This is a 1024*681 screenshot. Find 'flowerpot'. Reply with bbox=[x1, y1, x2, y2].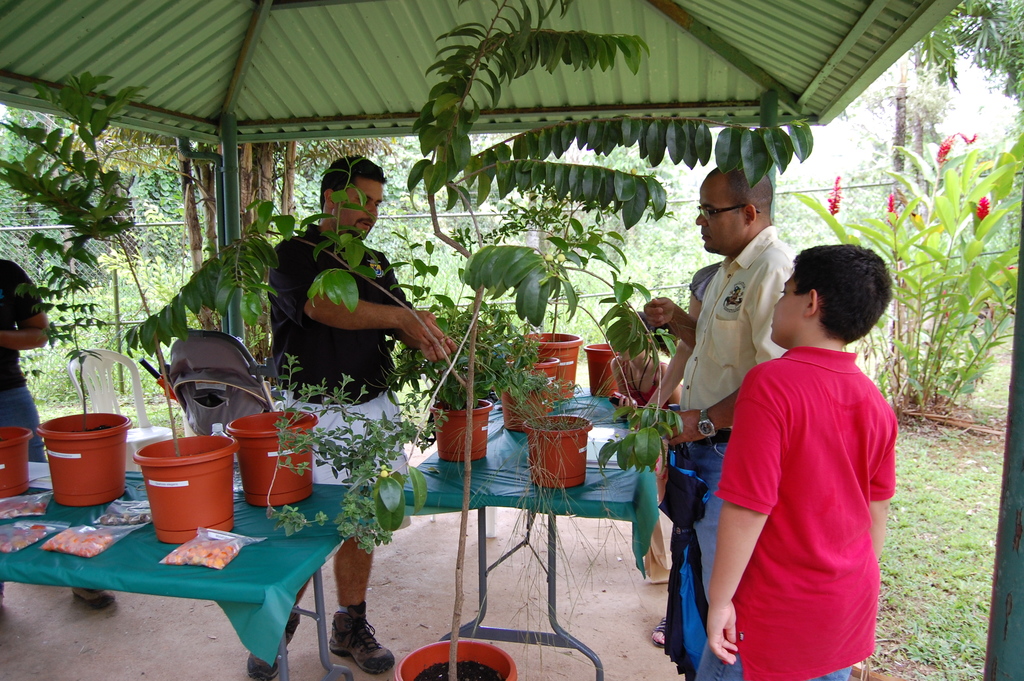
bbox=[430, 398, 493, 459].
